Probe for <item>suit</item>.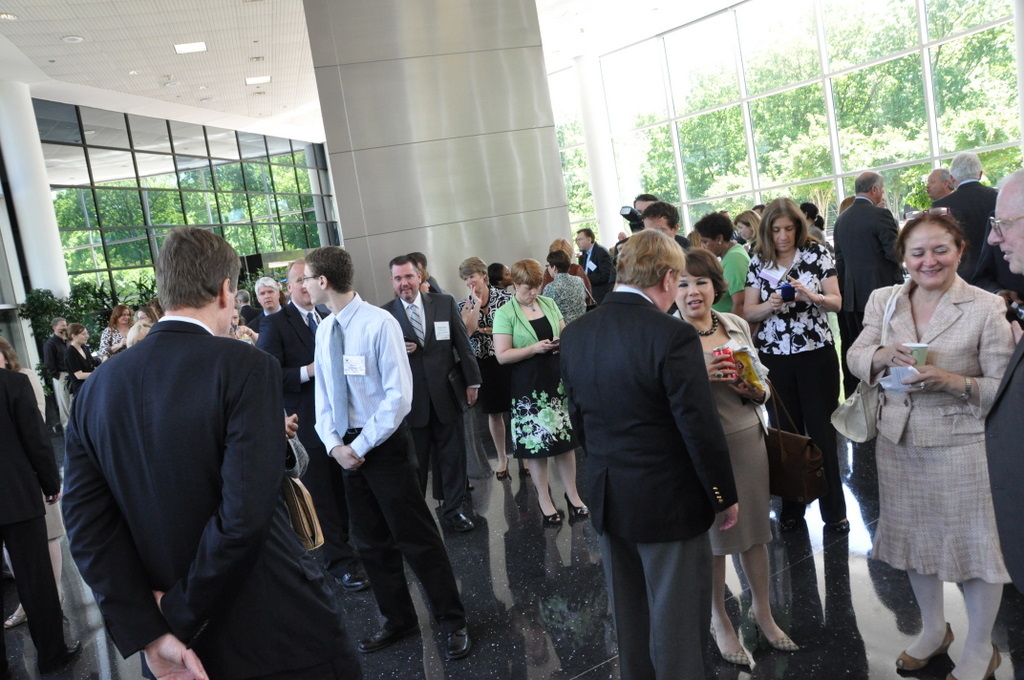
Probe result: 382,293,484,515.
